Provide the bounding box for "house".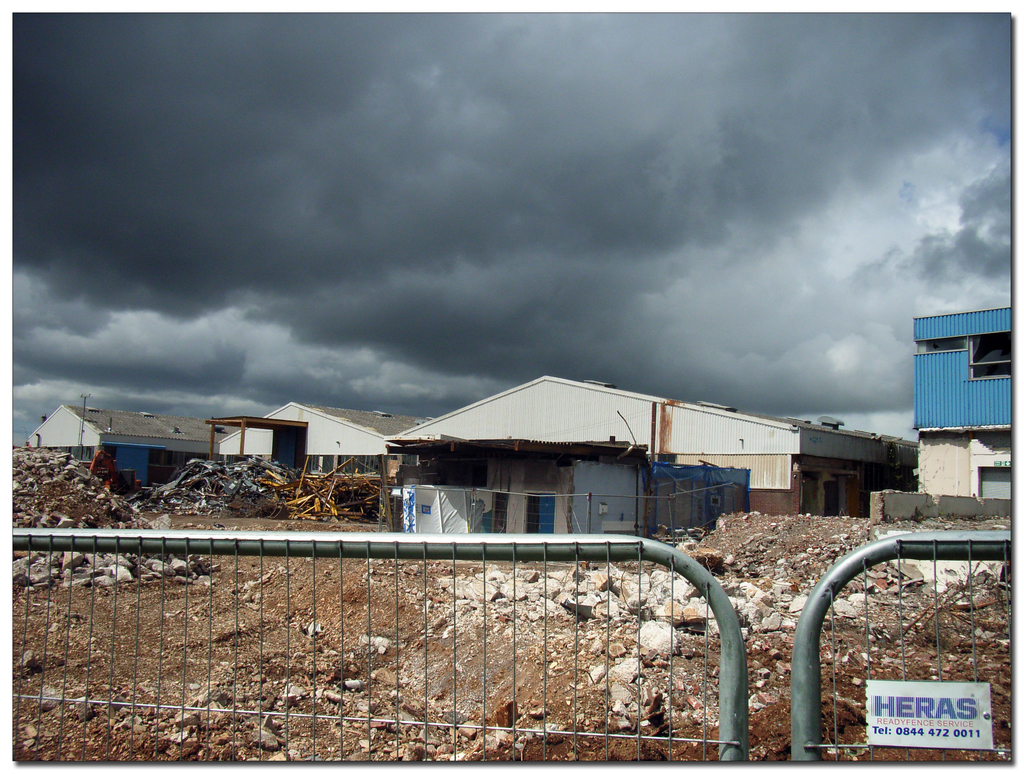
211/394/428/518.
